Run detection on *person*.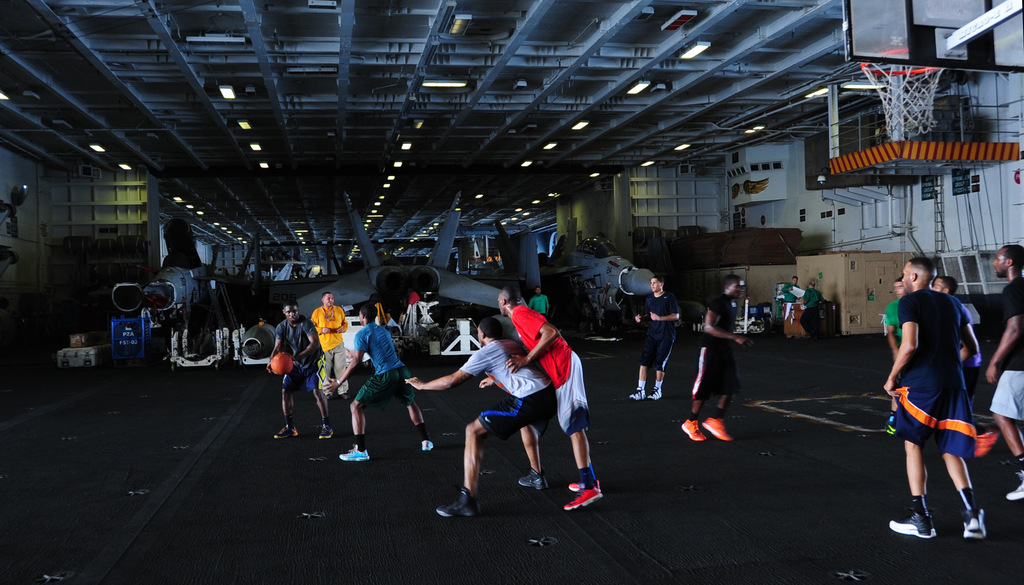
Result: [x1=264, y1=299, x2=333, y2=440].
